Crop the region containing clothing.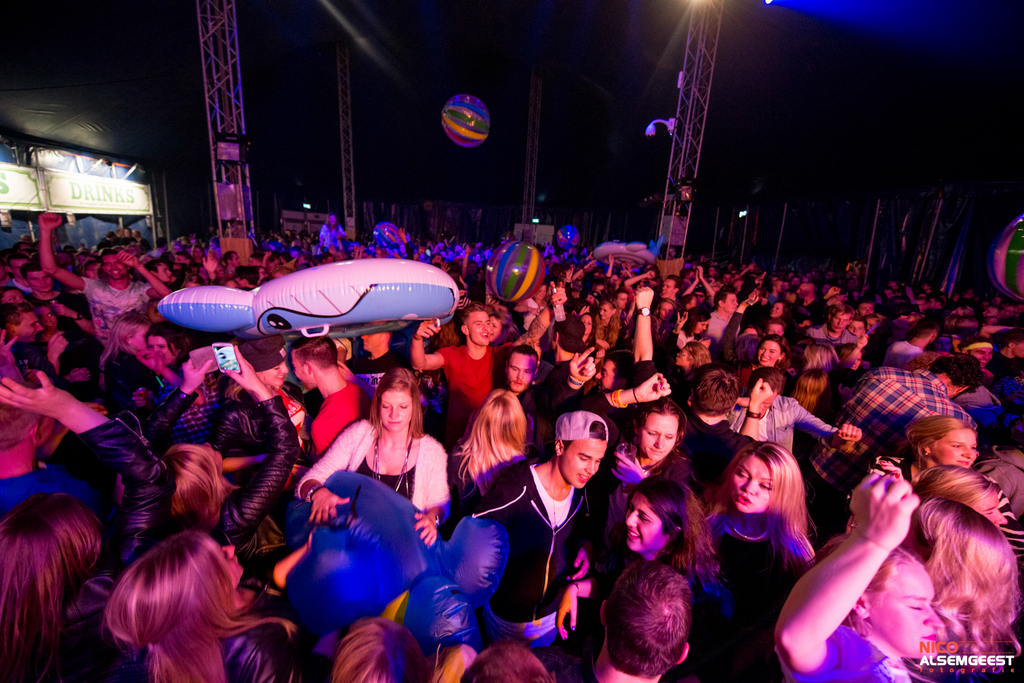
Crop region: [left=681, top=425, right=763, bottom=495].
